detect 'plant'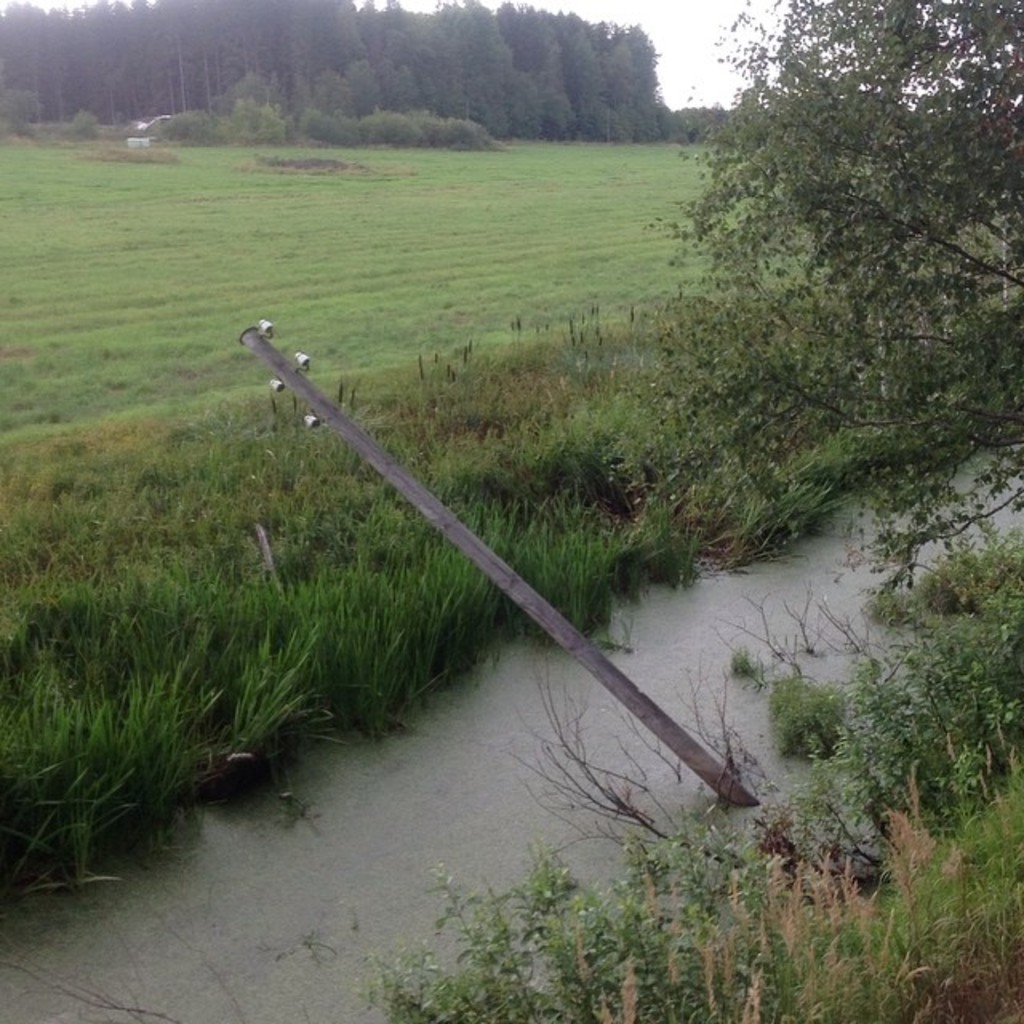
[x1=357, y1=496, x2=536, y2=725]
